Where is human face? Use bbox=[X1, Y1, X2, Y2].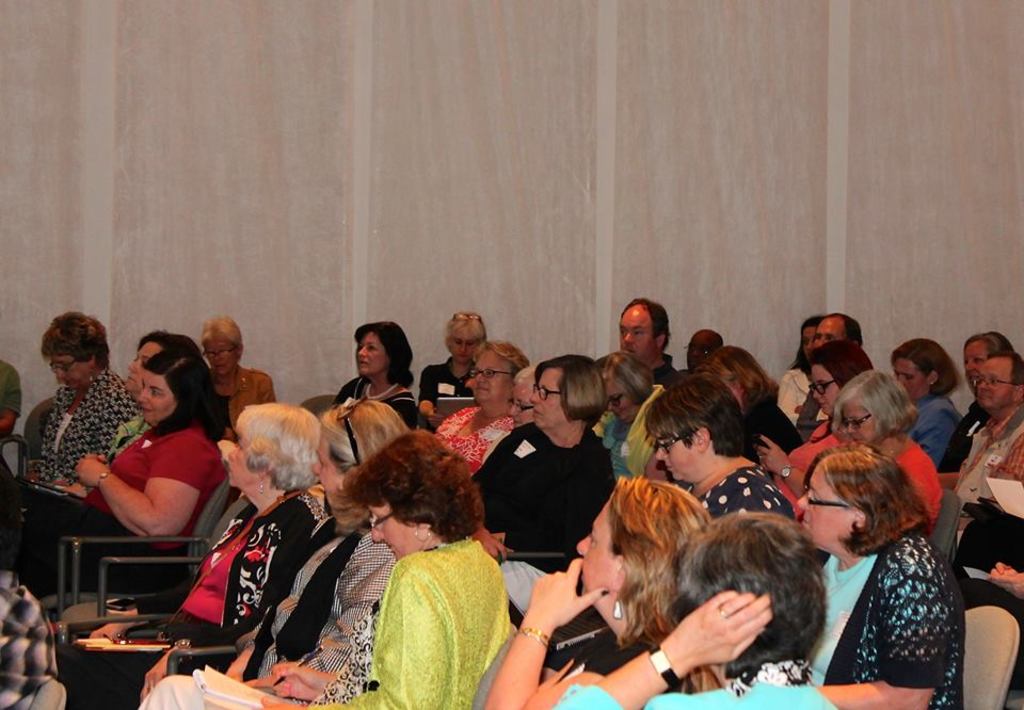
bbox=[529, 371, 560, 426].
